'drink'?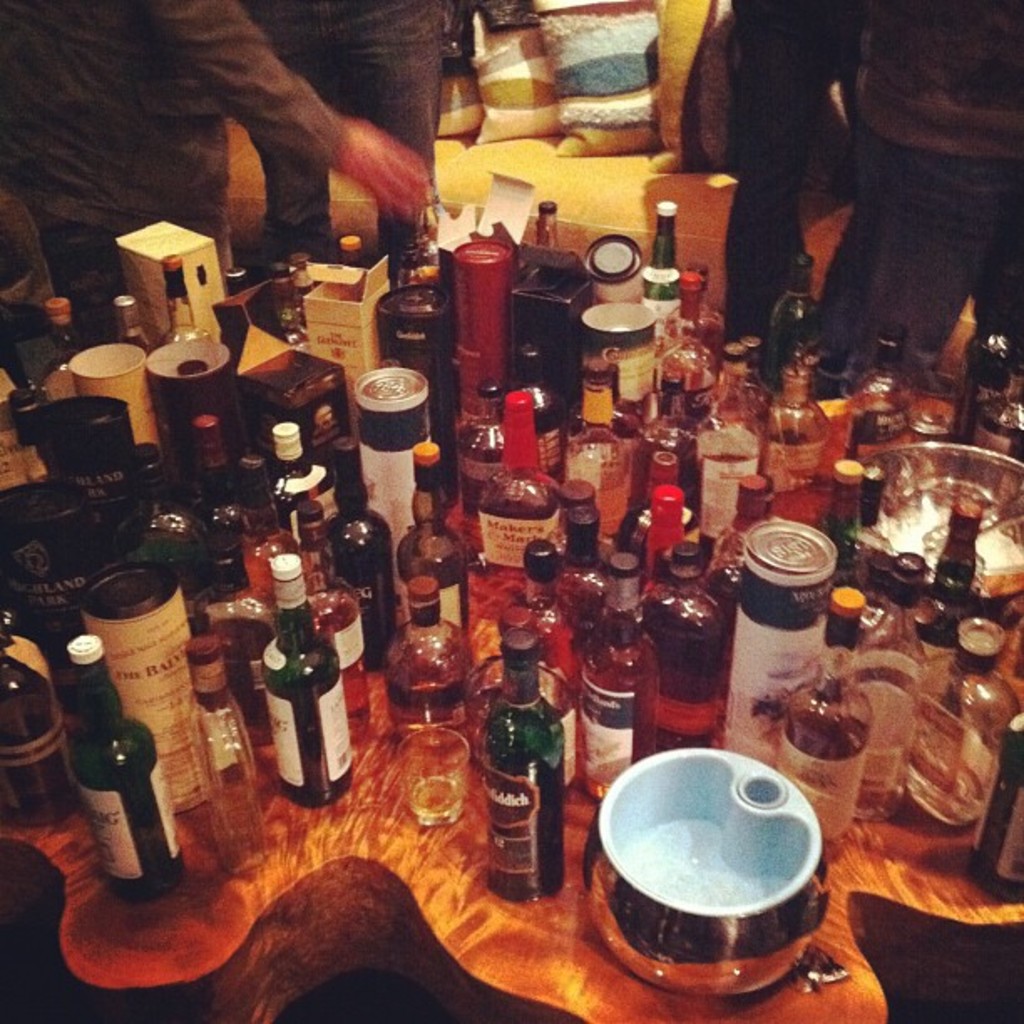
(474,624,567,902)
